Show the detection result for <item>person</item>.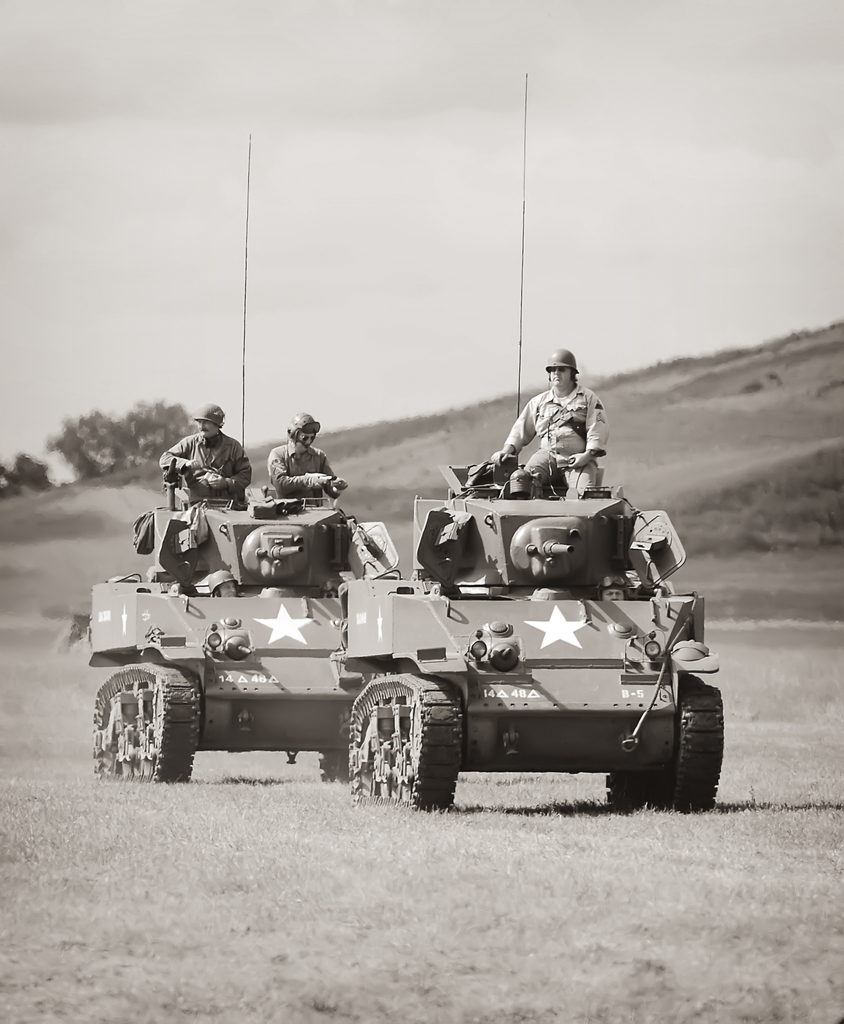
box(490, 350, 609, 497).
